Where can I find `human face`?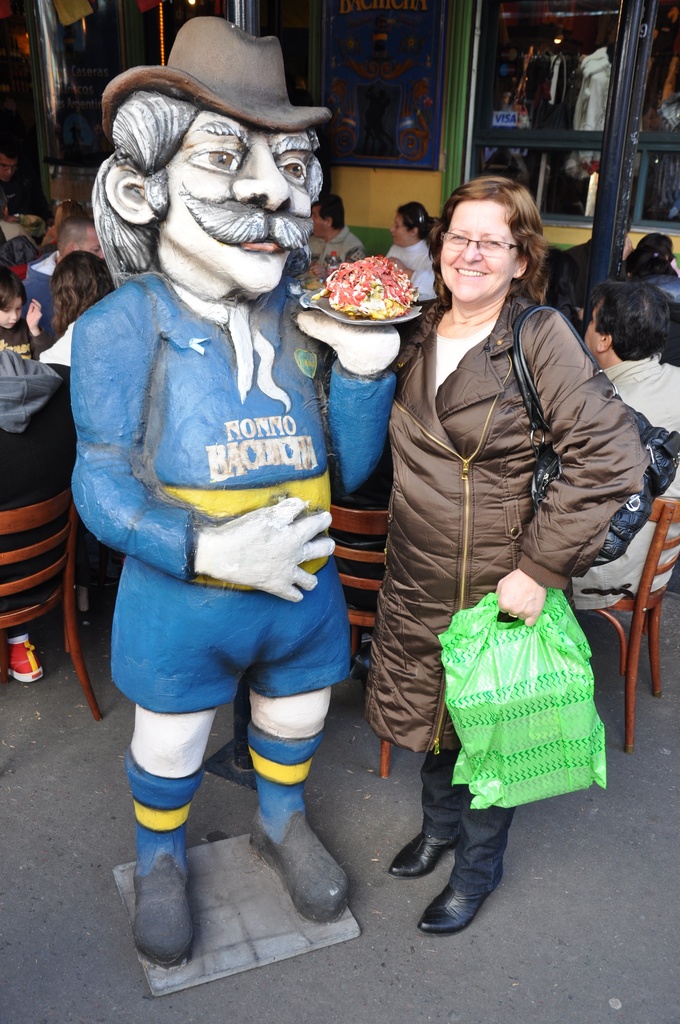
You can find it at 582, 305, 598, 353.
